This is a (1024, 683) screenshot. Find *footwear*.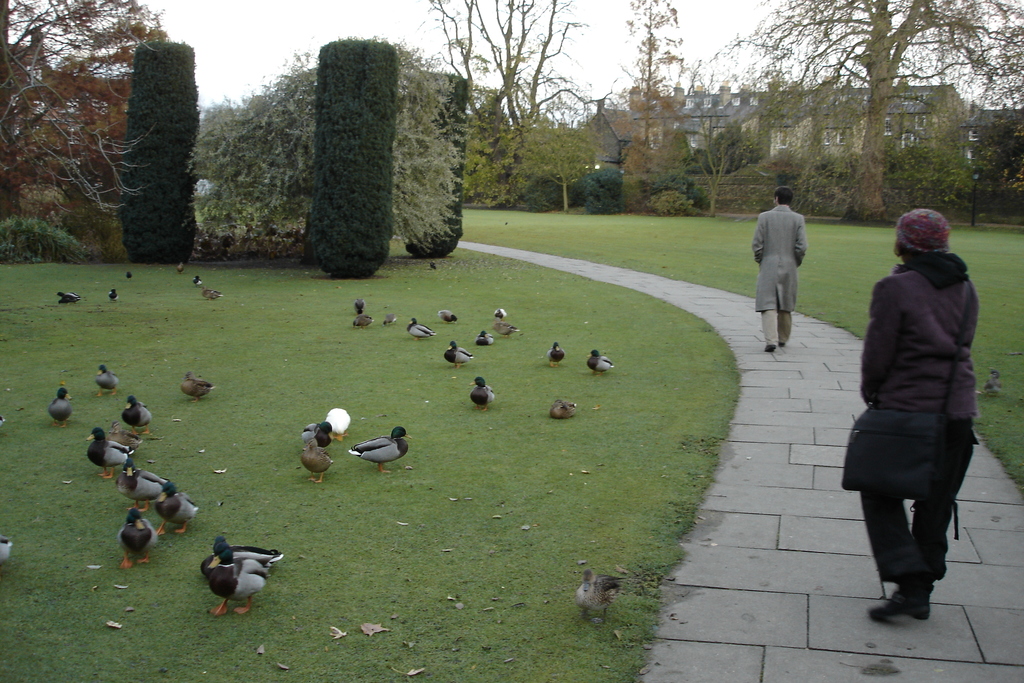
Bounding box: (765, 341, 776, 352).
